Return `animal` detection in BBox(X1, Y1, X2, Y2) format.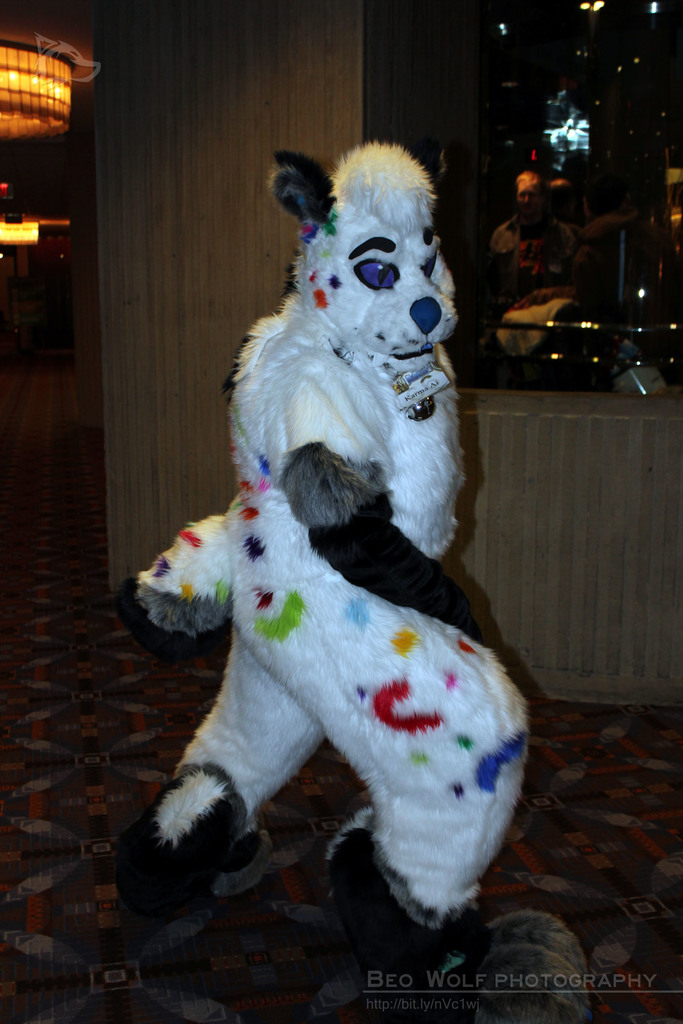
BBox(108, 129, 529, 961).
